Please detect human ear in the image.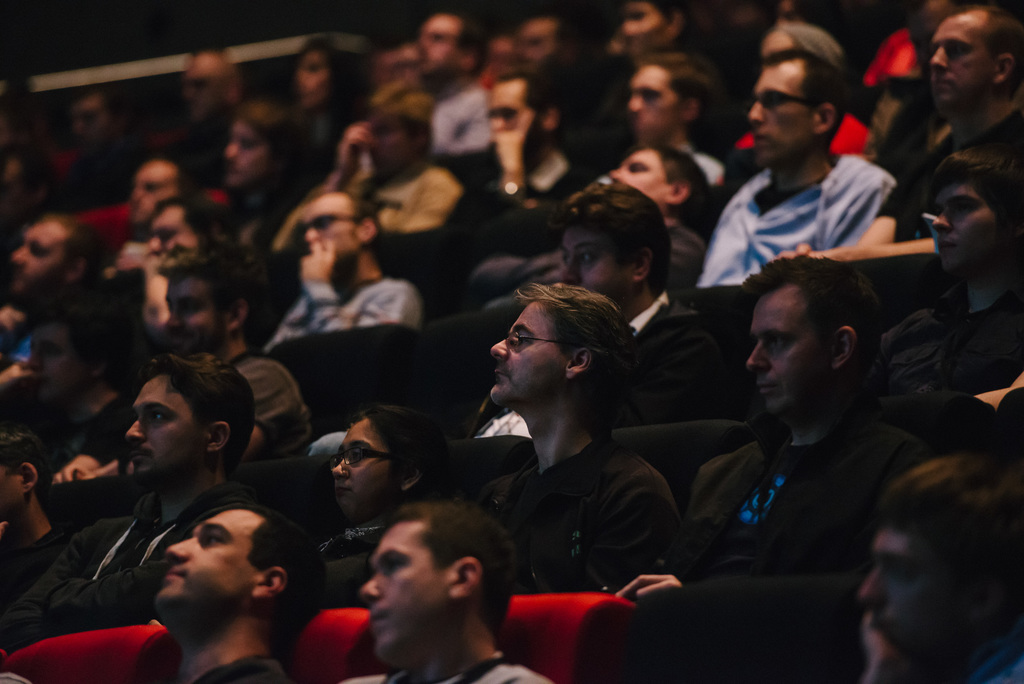
BBox(225, 293, 248, 336).
